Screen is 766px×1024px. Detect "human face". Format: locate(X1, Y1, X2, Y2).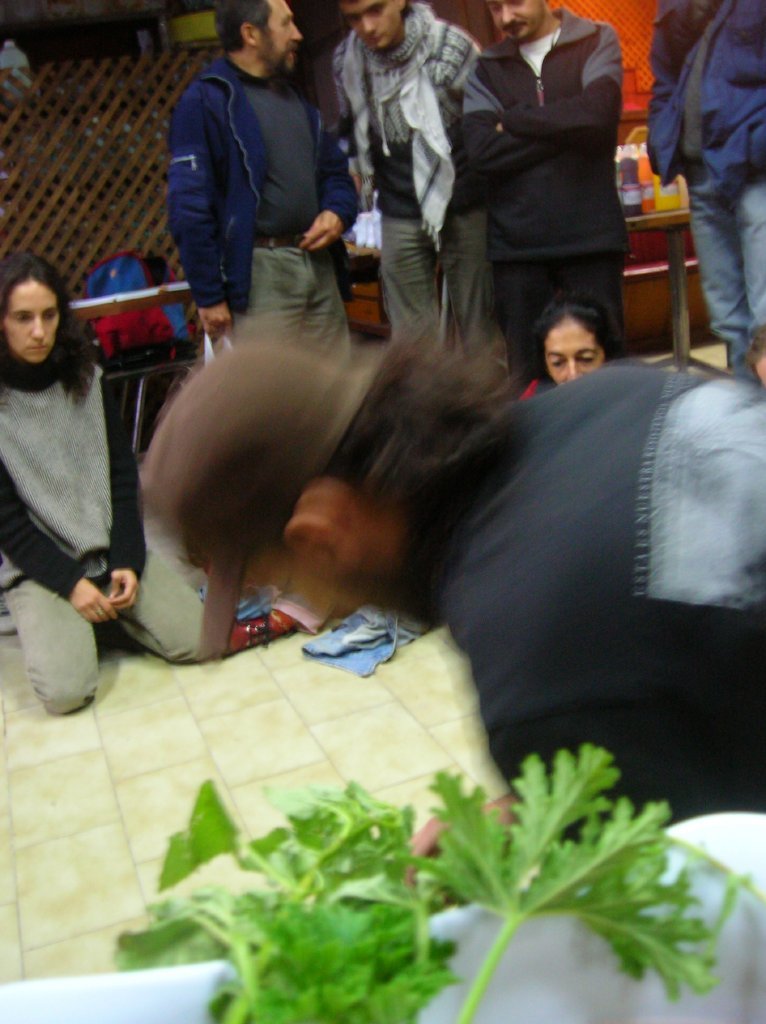
locate(540, 322, 604, 379).
